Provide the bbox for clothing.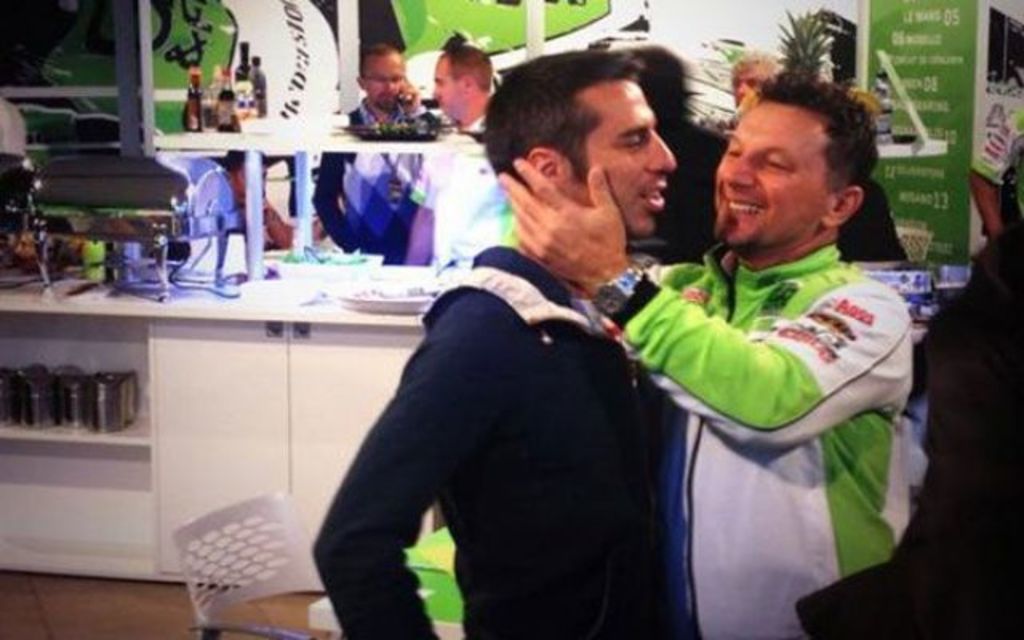
bbox(629, 133, 922, 603).
